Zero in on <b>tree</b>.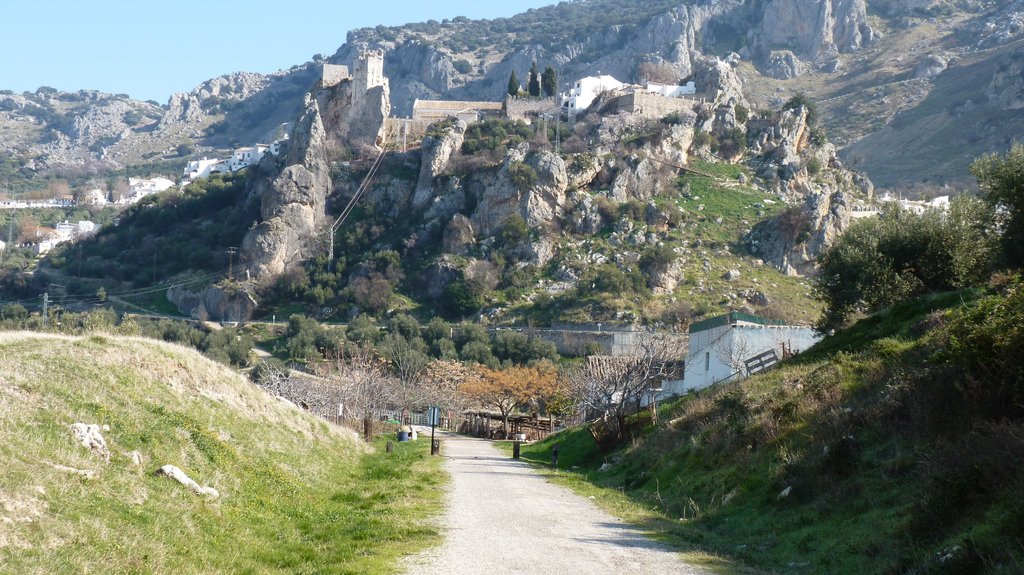
Zeroed in: 506 71 520 97.
